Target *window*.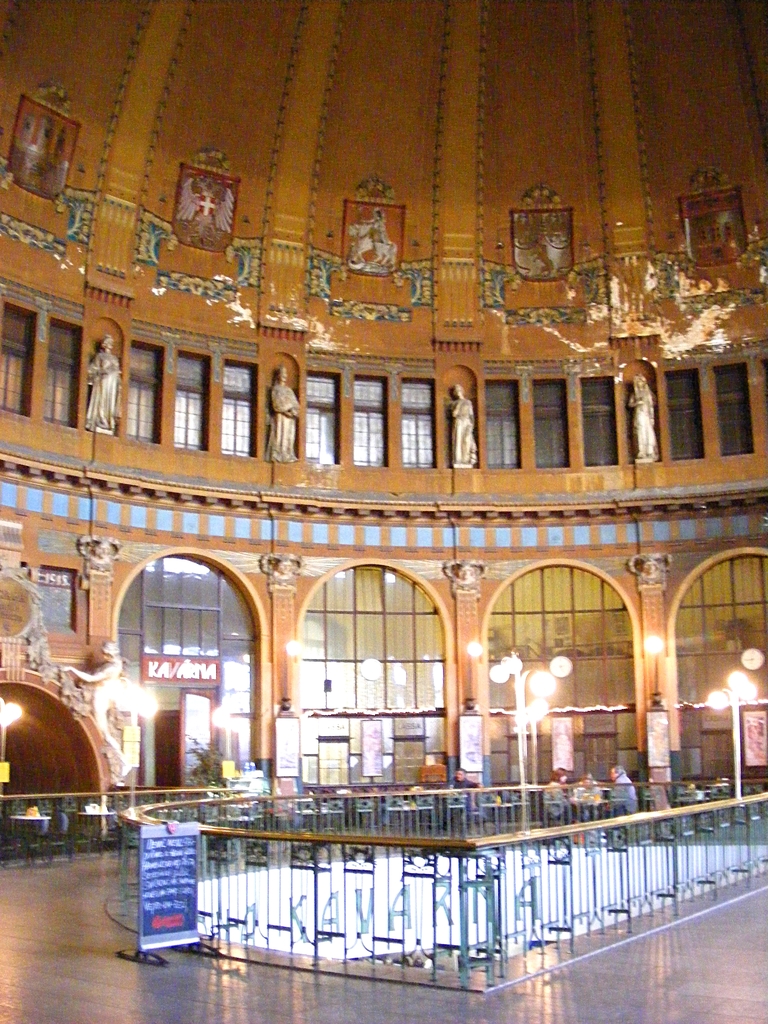
Target region: crop(174, 353, 212, 449).
